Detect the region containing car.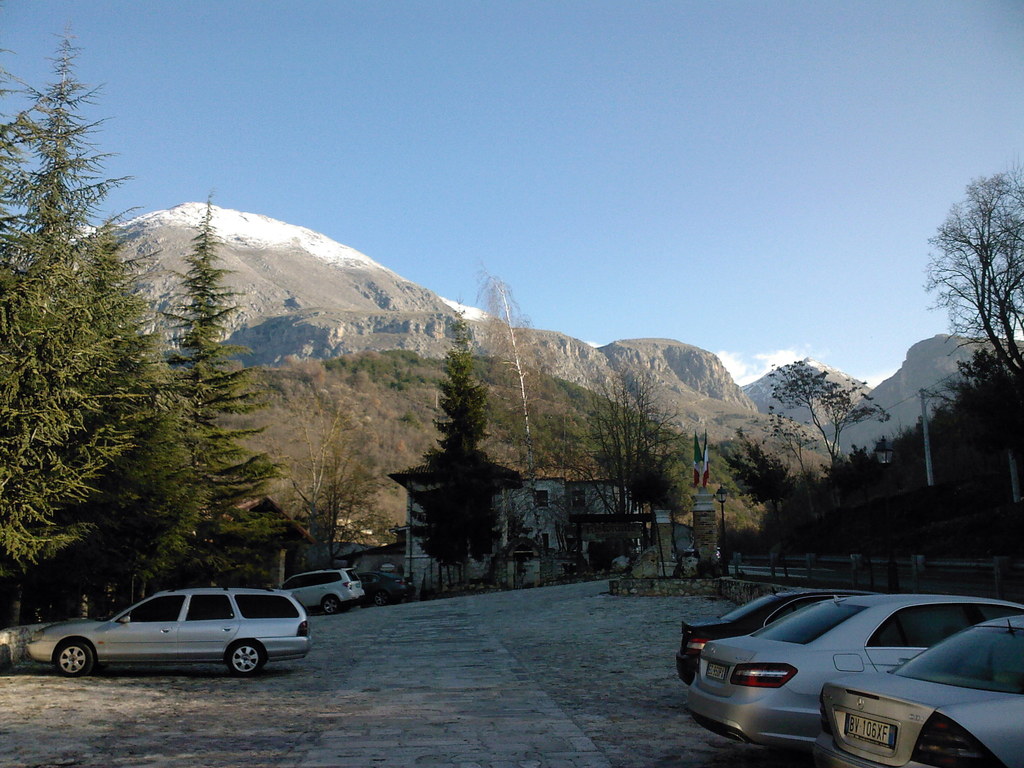
select_region(816, 611, 1023, 767).
